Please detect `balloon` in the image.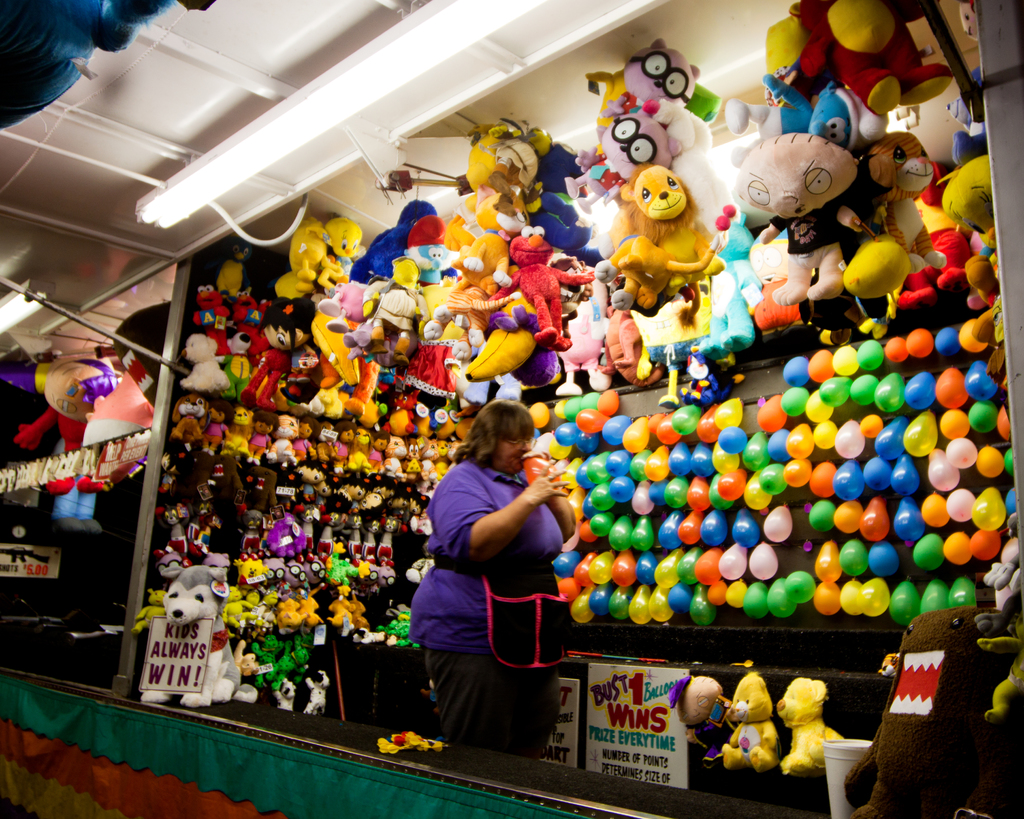
{"left": 596, "top": 388, "right": 620, "bottom": 416}.
